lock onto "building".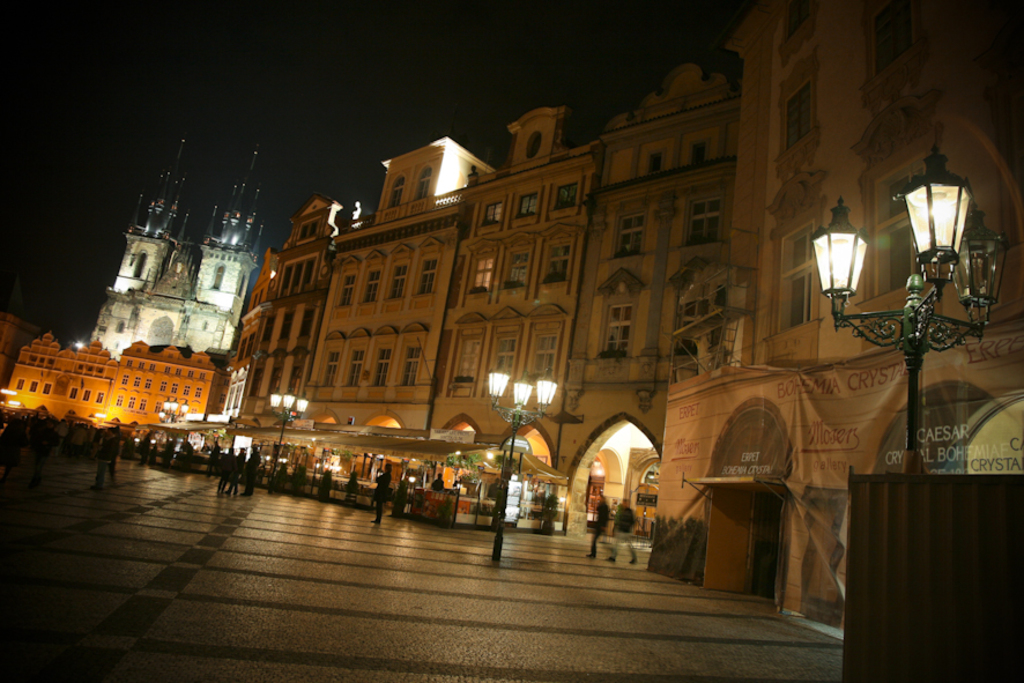
Locked: [227, 0, 1023, 629].
